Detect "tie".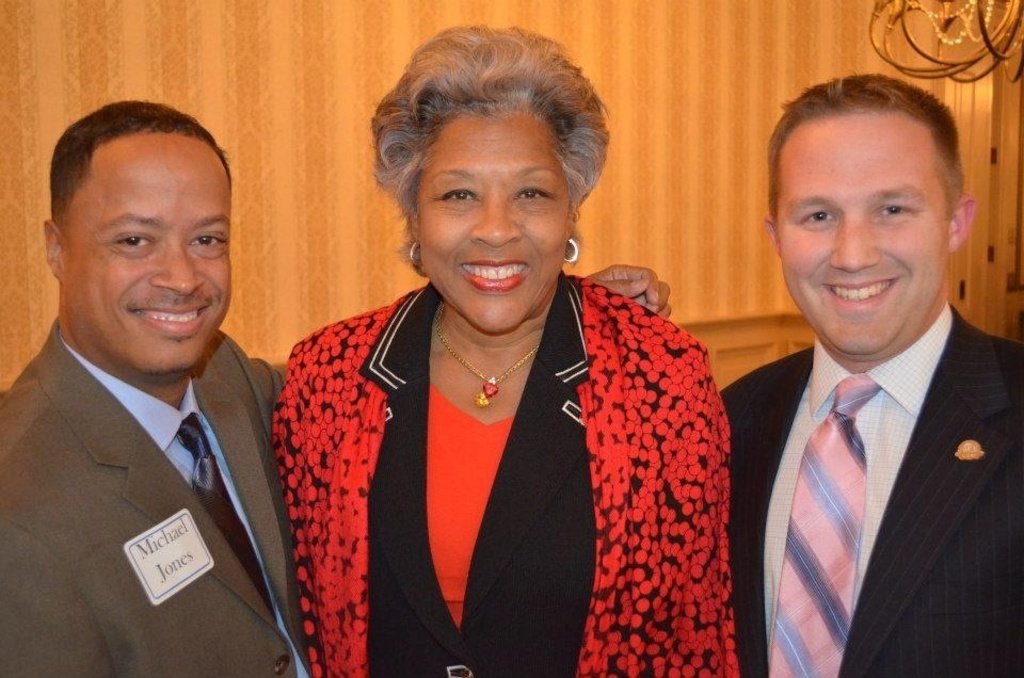
Detected at 172/418/276/619.
